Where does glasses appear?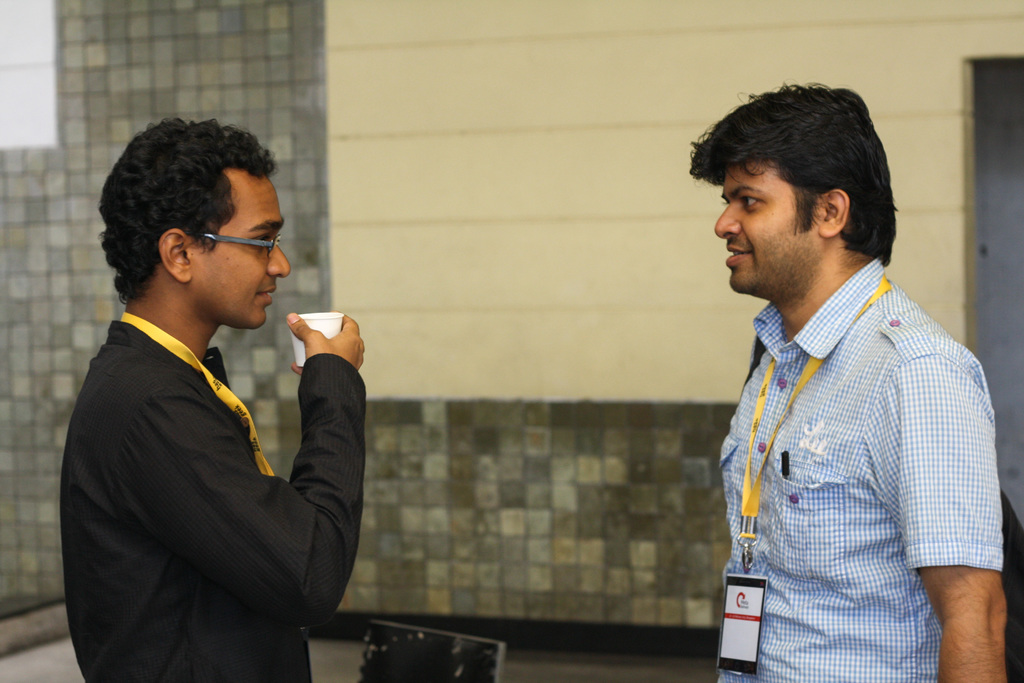
Appears at left=157, top=224, right=291, bottom=274.
